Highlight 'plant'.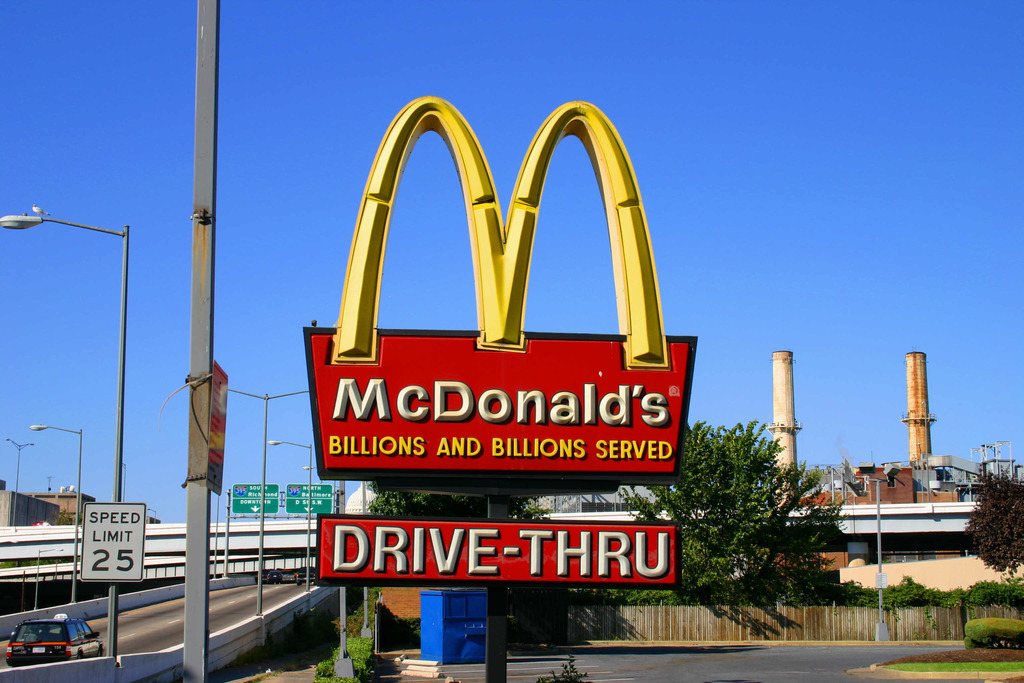
Highlighted region: l=876, t=647, r=1023, b=672.
